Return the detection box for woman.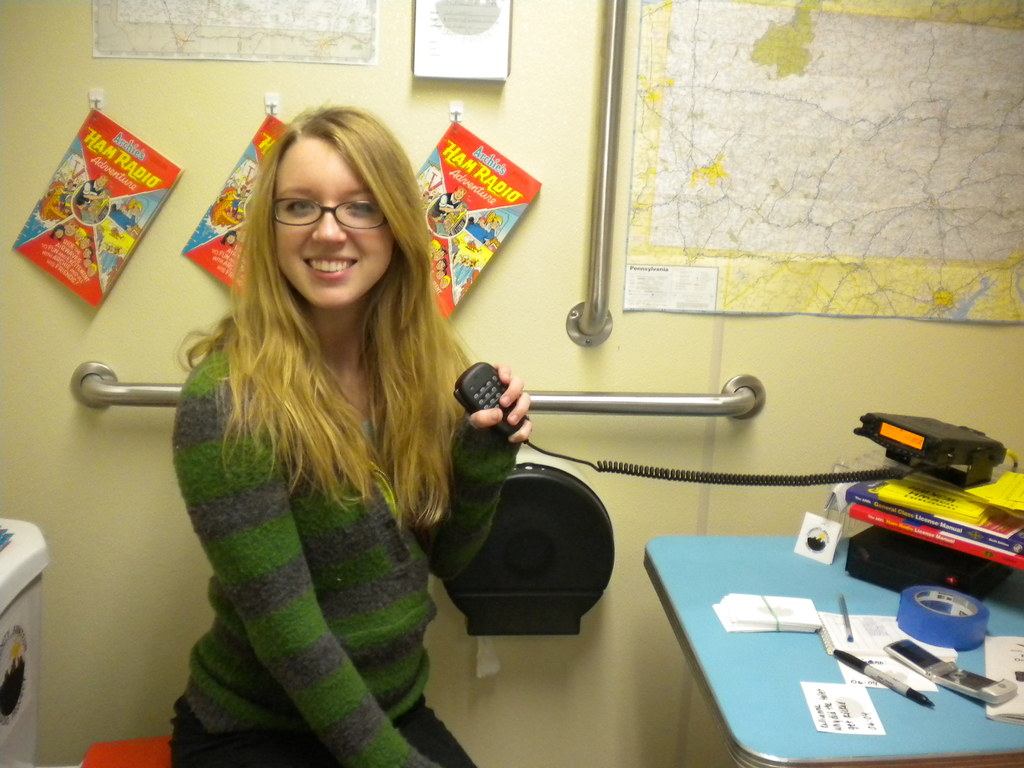
{"x1": 99, "y1": 86, "x2": 486, "y2": 767}.
